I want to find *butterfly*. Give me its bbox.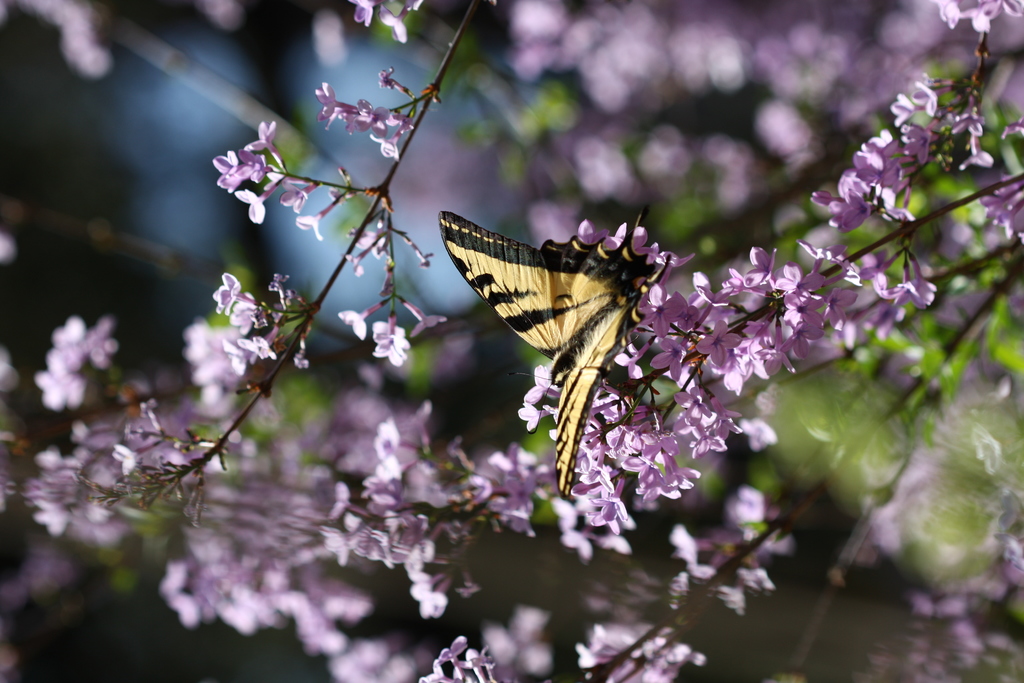
region(438, 205, 675, 496).
